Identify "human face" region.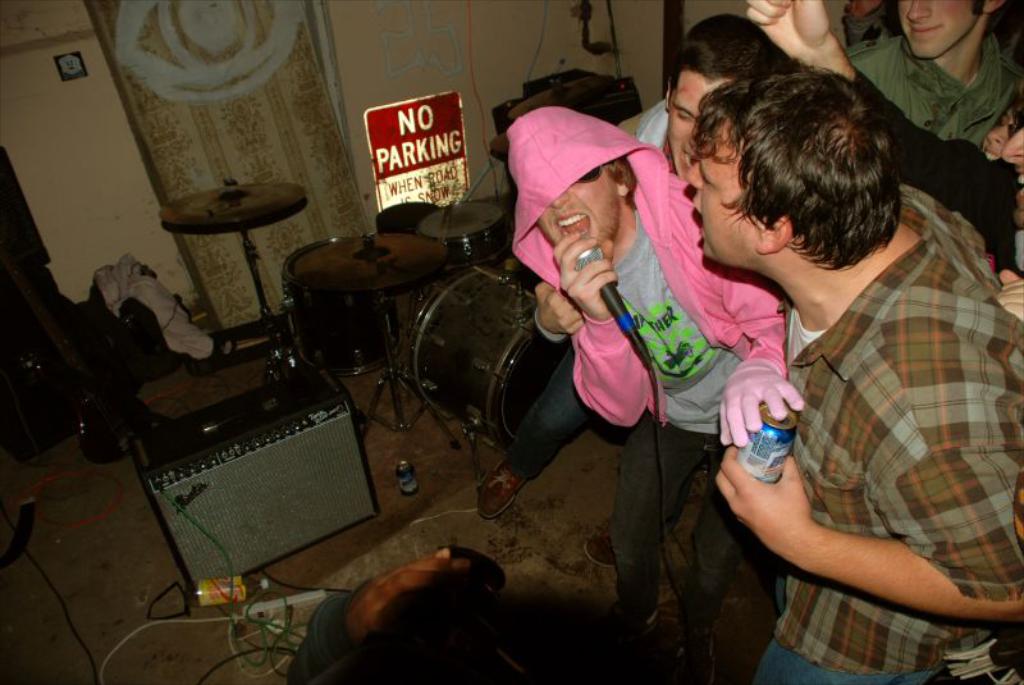
Region: 681, 124, 773, 257.
